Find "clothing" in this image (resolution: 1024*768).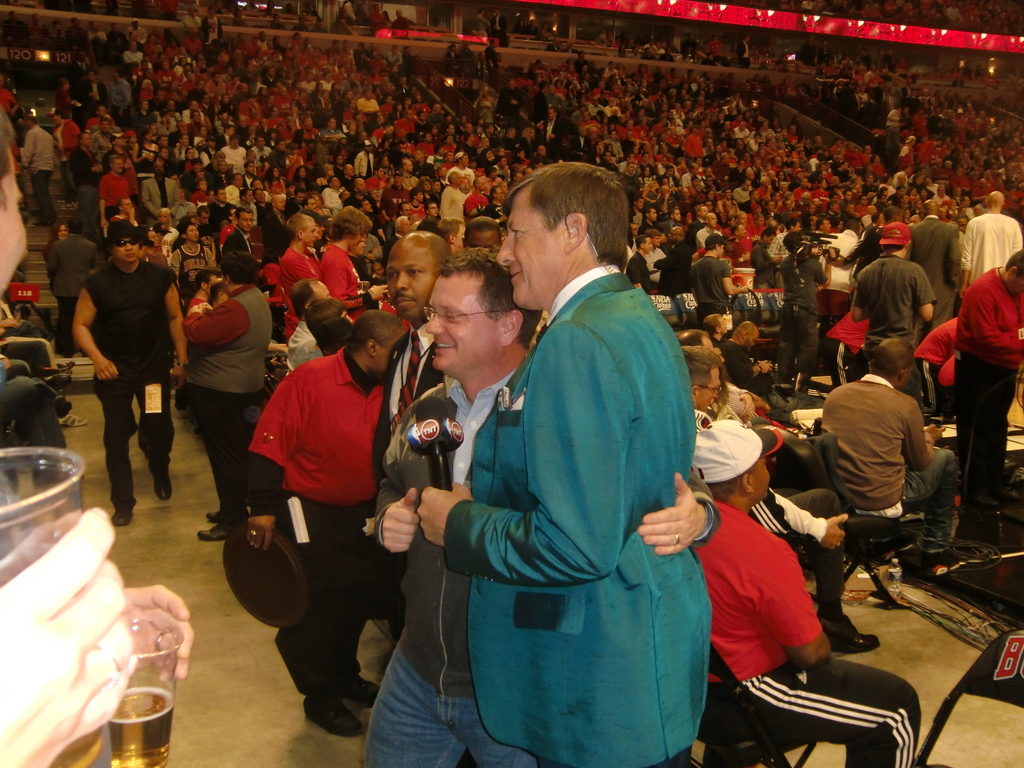
[left=620, top=249, right=653, bottom=291].
